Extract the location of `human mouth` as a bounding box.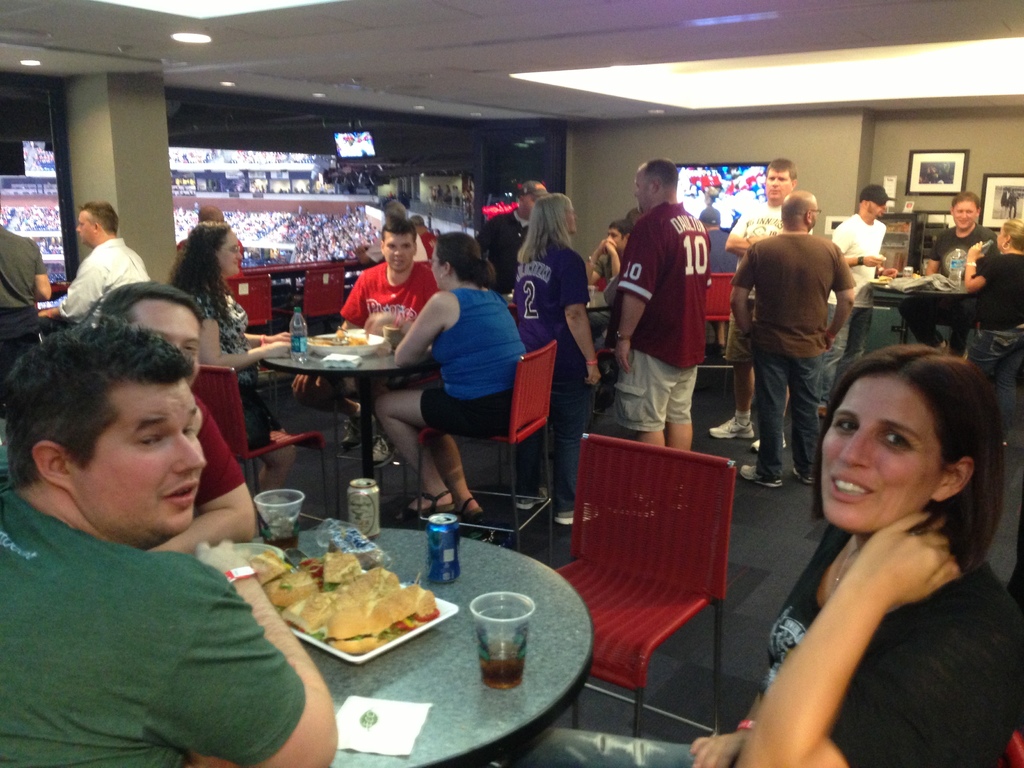
828:481:883:508.
